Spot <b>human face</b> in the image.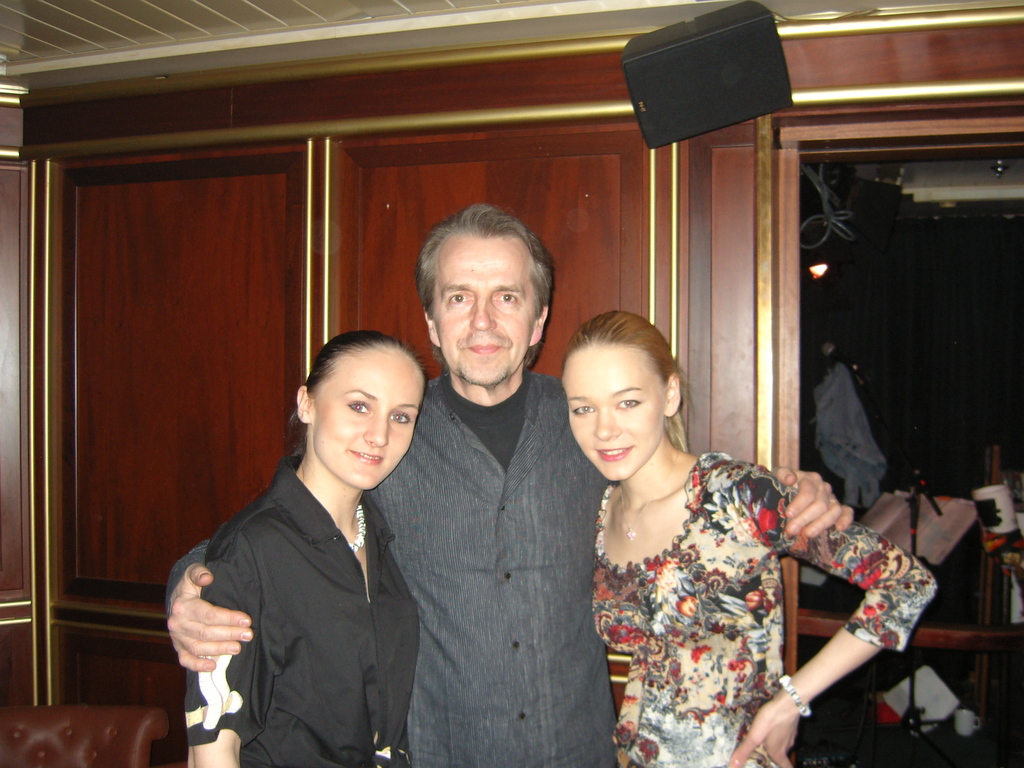
<b>human face</b> found at (433, 232, 532, 393).
